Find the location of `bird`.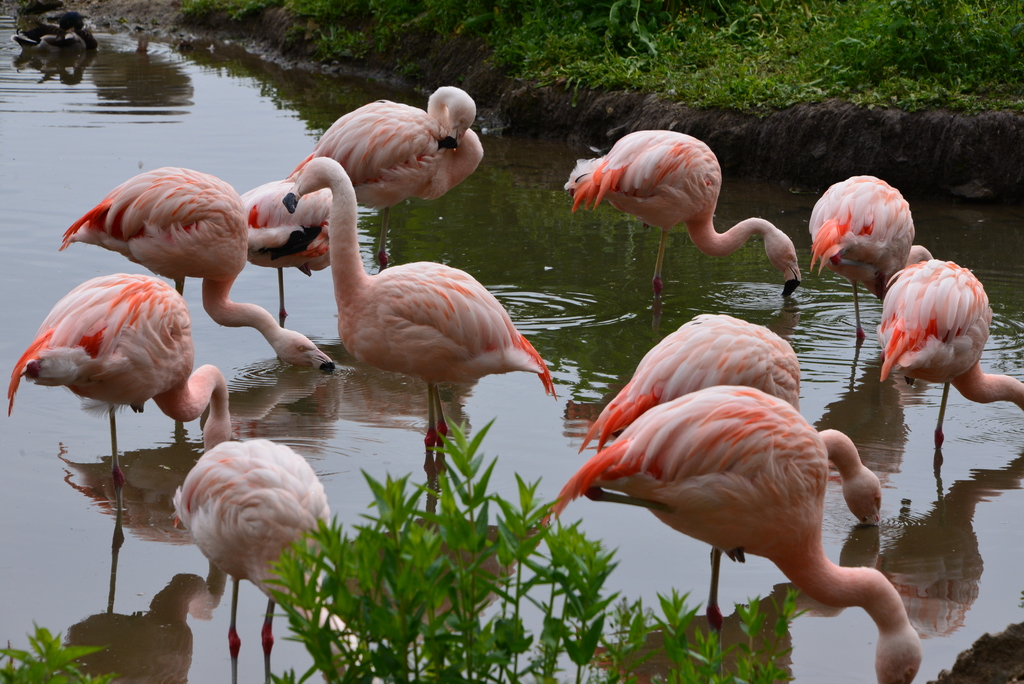
Location: region(876, 256, 1023, 447).
